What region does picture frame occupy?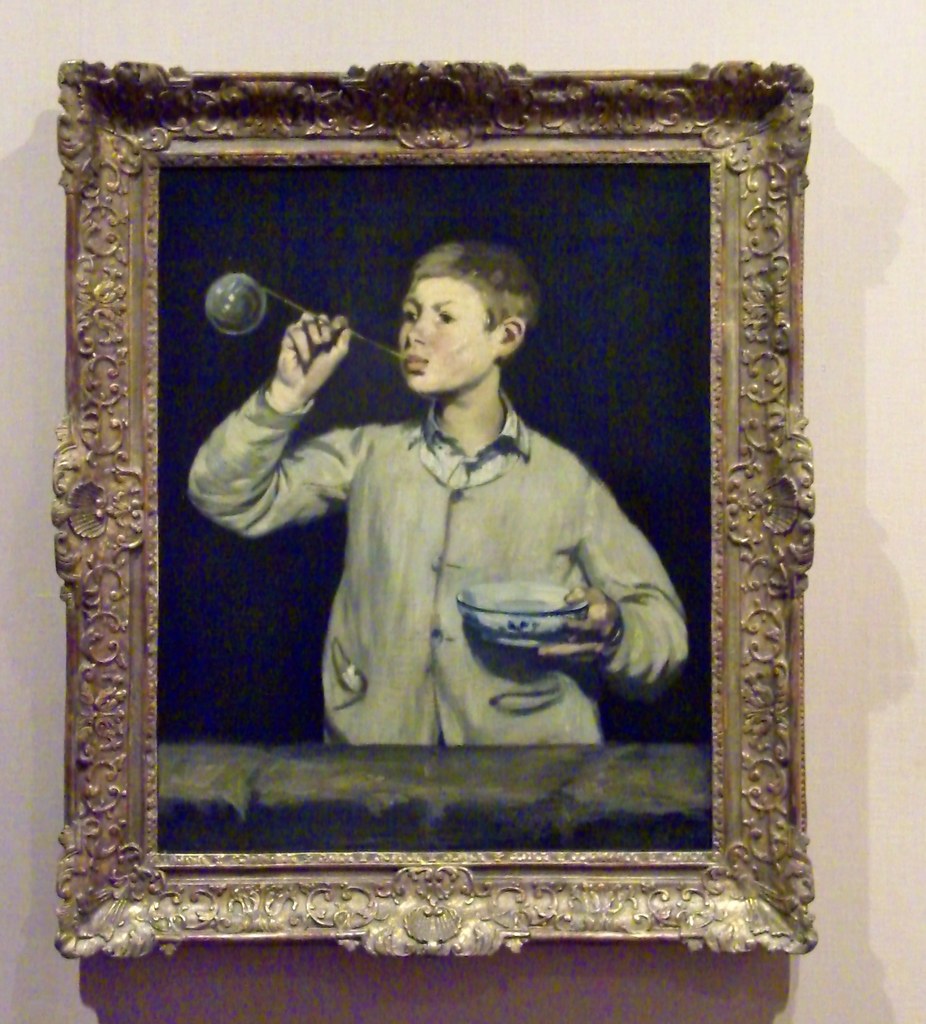
{"left": 52, "top": 57, "right": 818, "bottom": 960}.
